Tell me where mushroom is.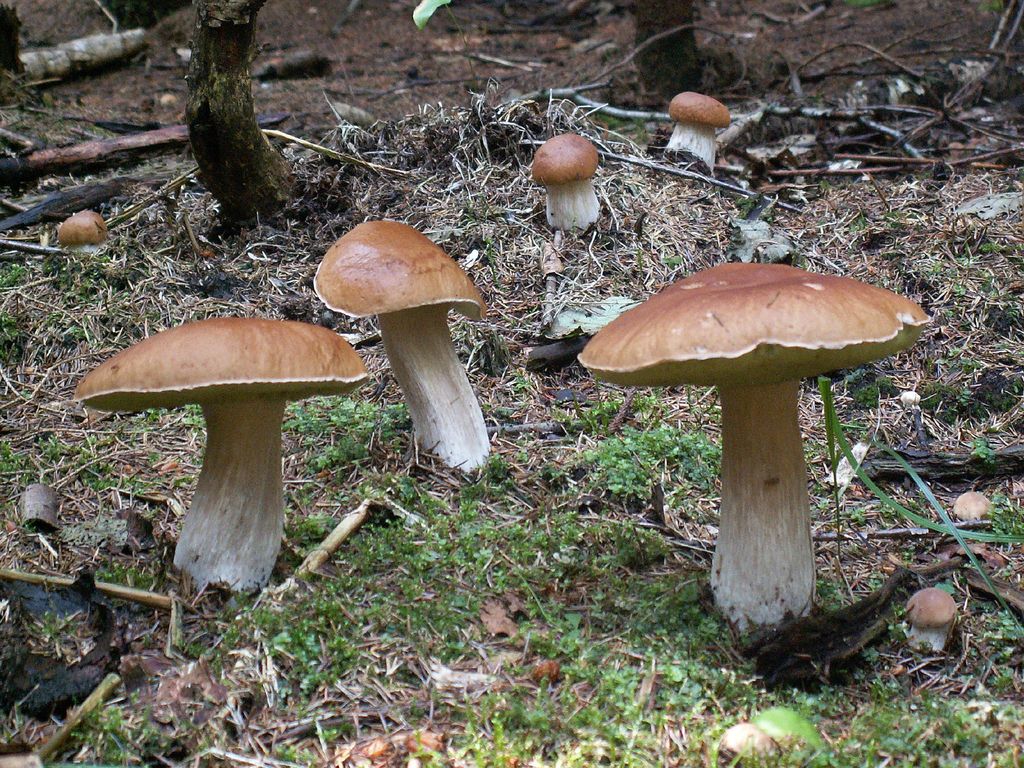
mushroom is at [left=952, top=491, right=996, bottom=525].
